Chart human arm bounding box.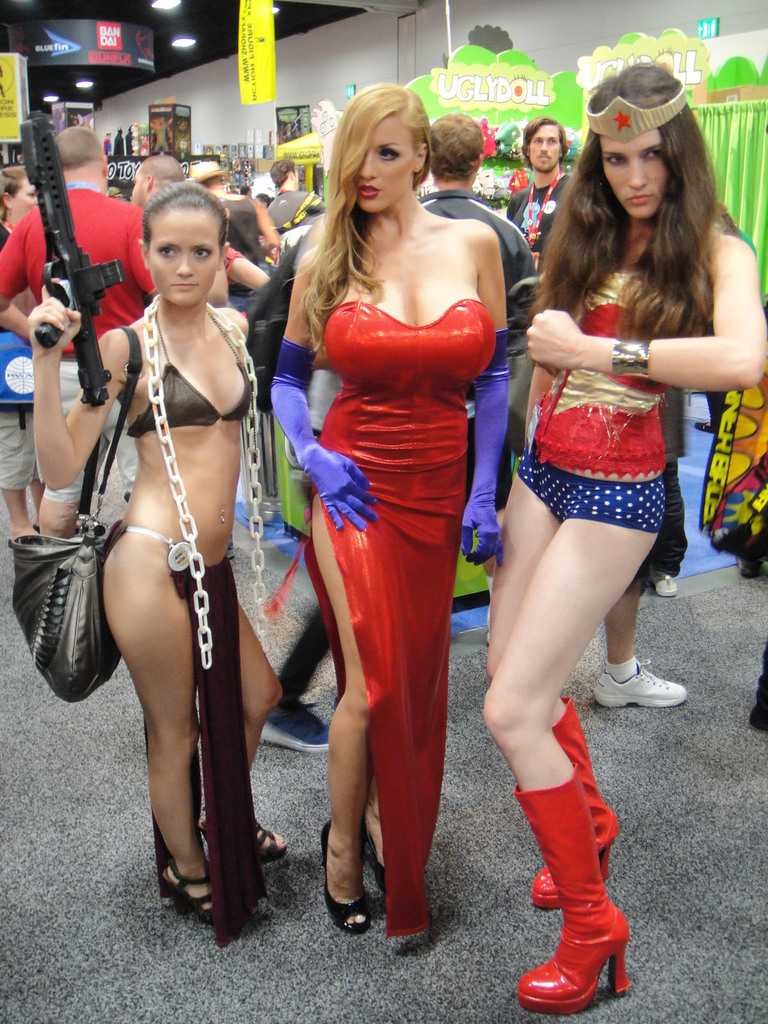
Charted: bbox=[464, 235, 499, 557].
